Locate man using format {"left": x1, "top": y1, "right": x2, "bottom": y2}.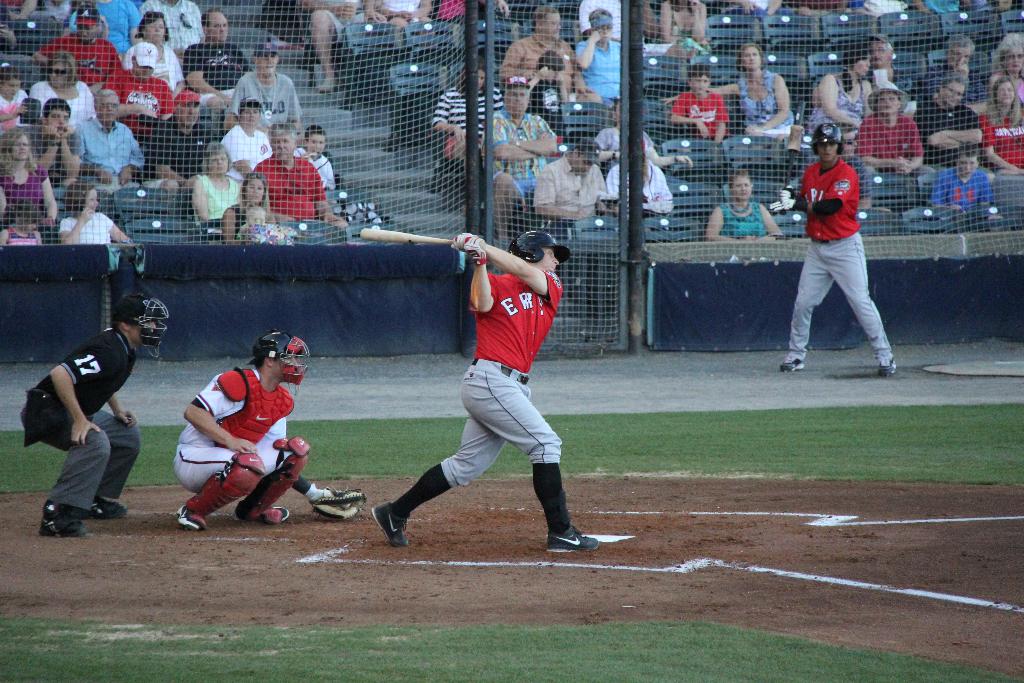
{"left": 533, "top": 140, "right": 609, "bottom": 231}.
